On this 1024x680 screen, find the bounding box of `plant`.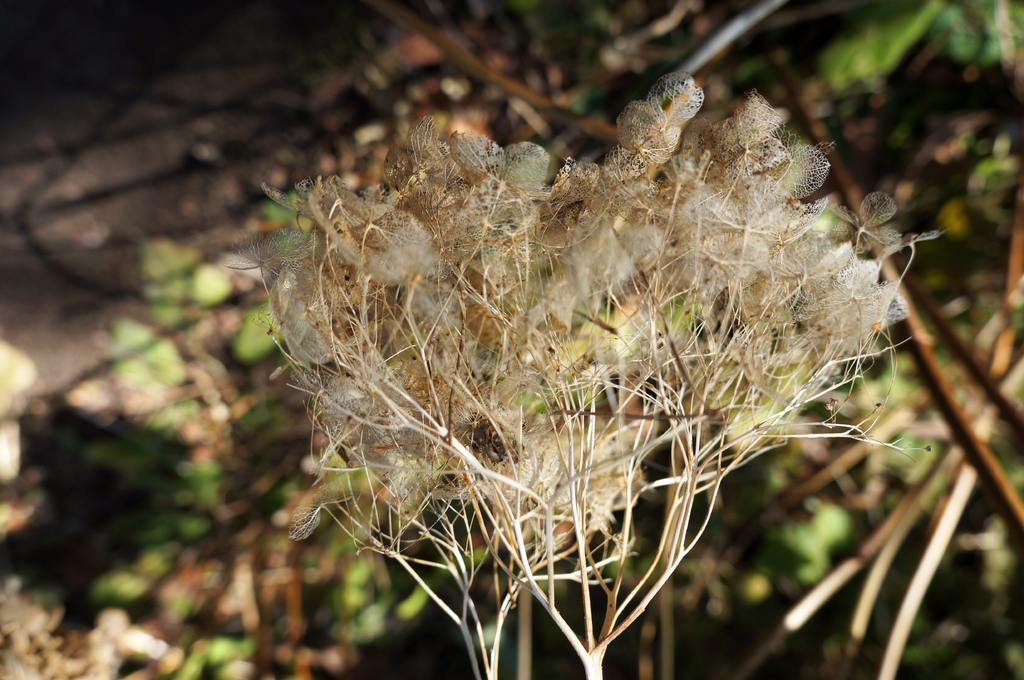
Bounding box: detection(136, 23, 1023, 632).
